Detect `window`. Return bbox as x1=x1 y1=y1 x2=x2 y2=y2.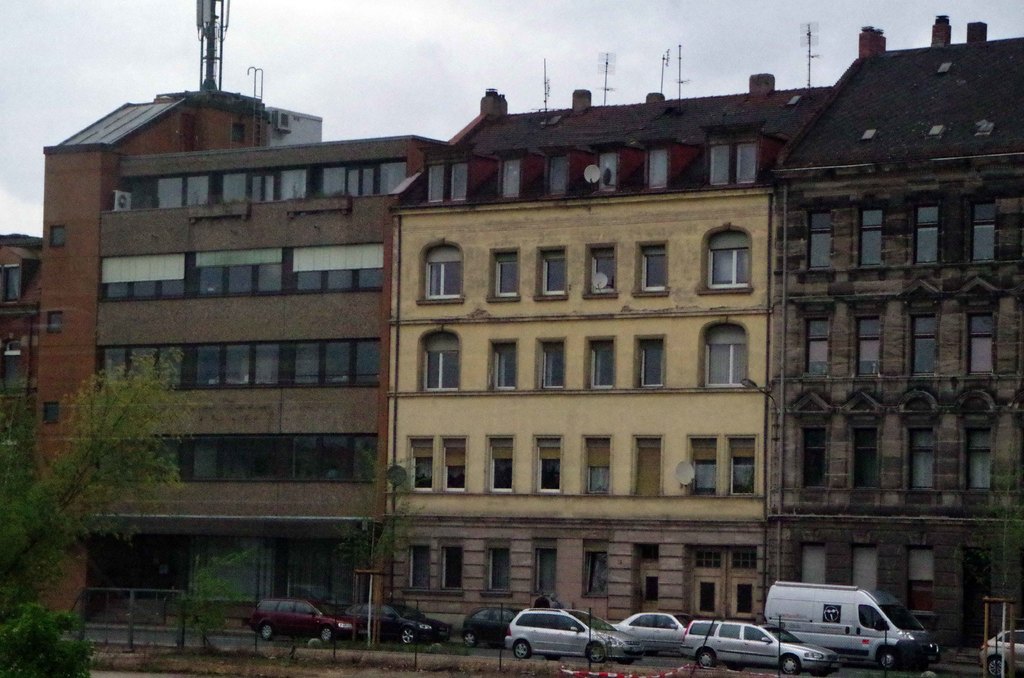
x1=400 y1=535 x2=433 y2=594.
